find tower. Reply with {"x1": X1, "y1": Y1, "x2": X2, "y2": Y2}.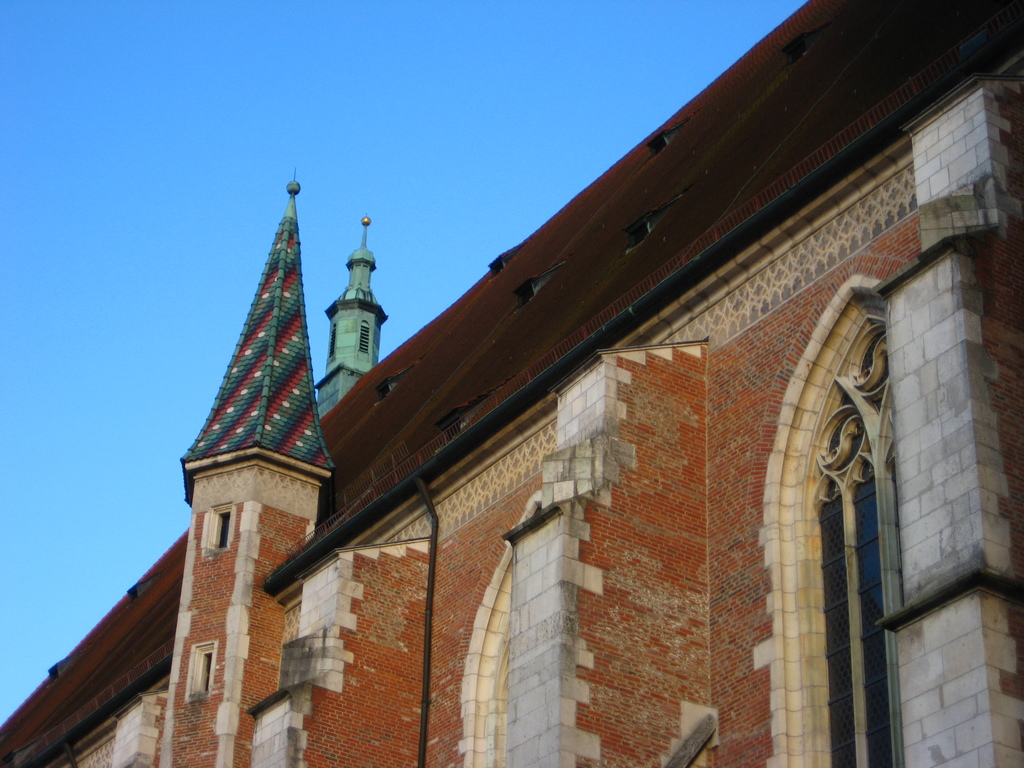
{"x1": 0, "y1": 118, "x2": 1023, "y2": 766}.
